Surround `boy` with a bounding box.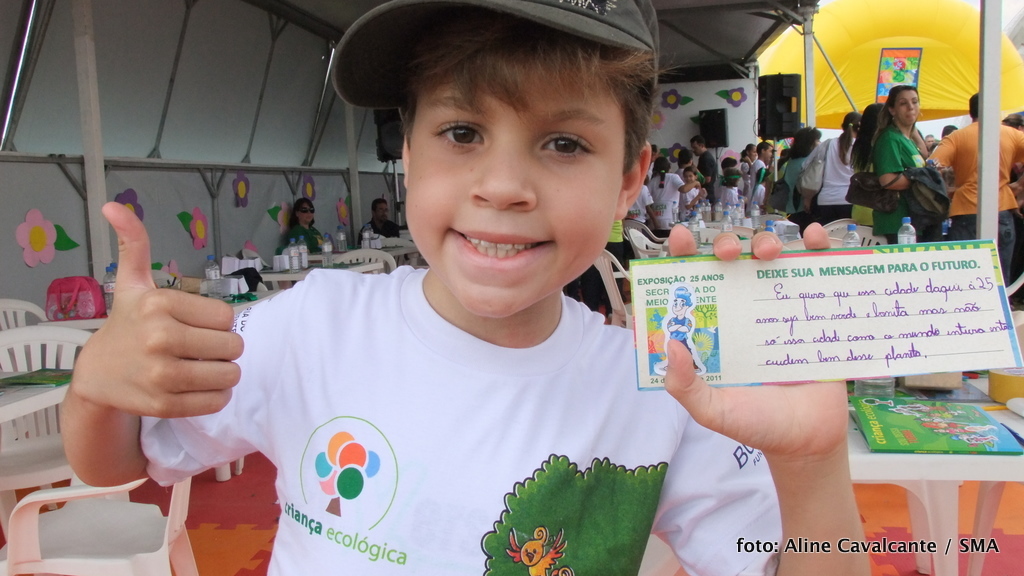
[left=60, top=0, right=874, bottom=575].
